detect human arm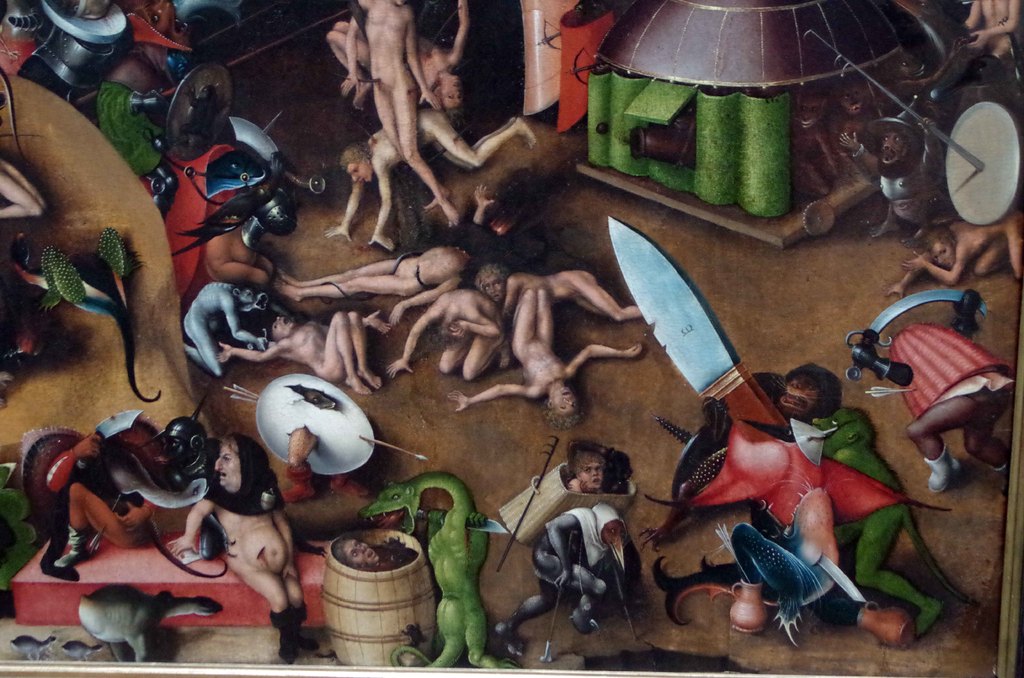
rect(369, 157, 397, 251)
